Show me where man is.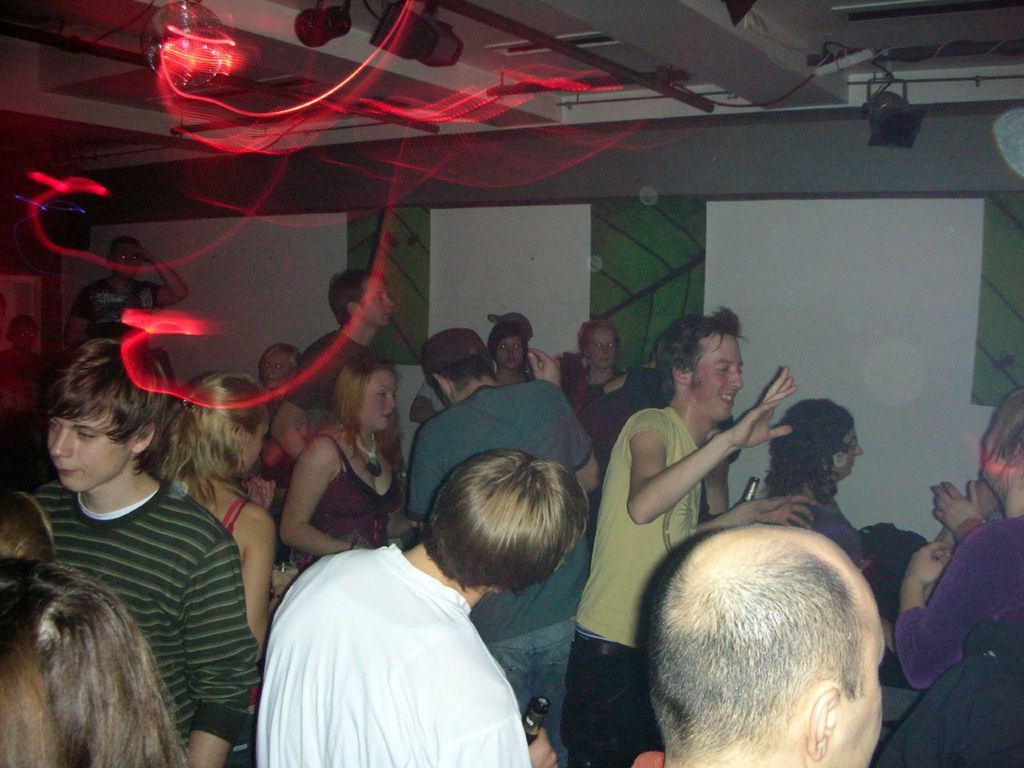
man is at select_region(269, 265, 402, 463).
